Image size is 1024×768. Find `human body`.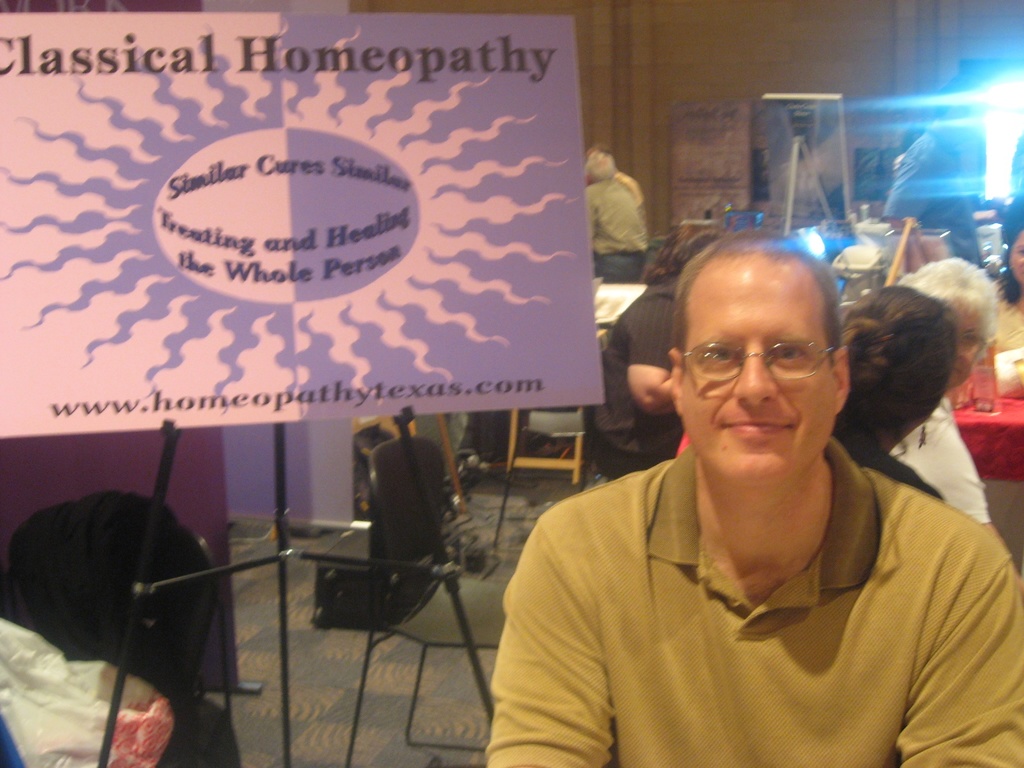
x1=887, y1=78, x2=984, y2=260.
